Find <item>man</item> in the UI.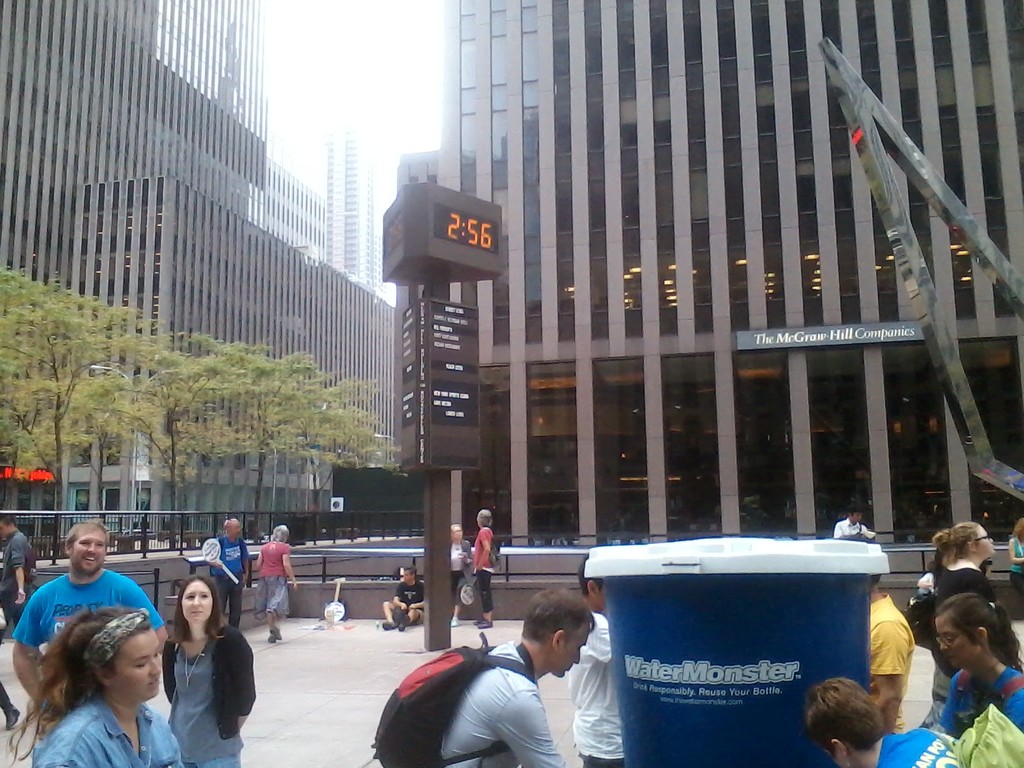
UI element at detection(838, 533, 915, 732).
